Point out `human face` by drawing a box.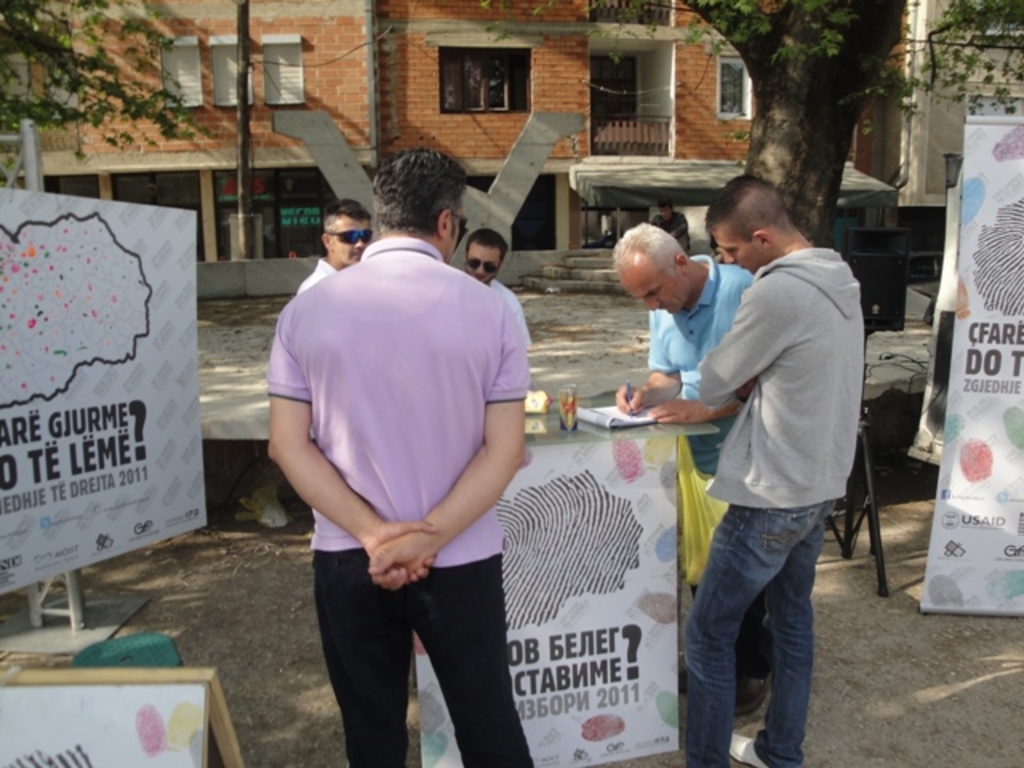
<box>328,218,370,258</box>.
